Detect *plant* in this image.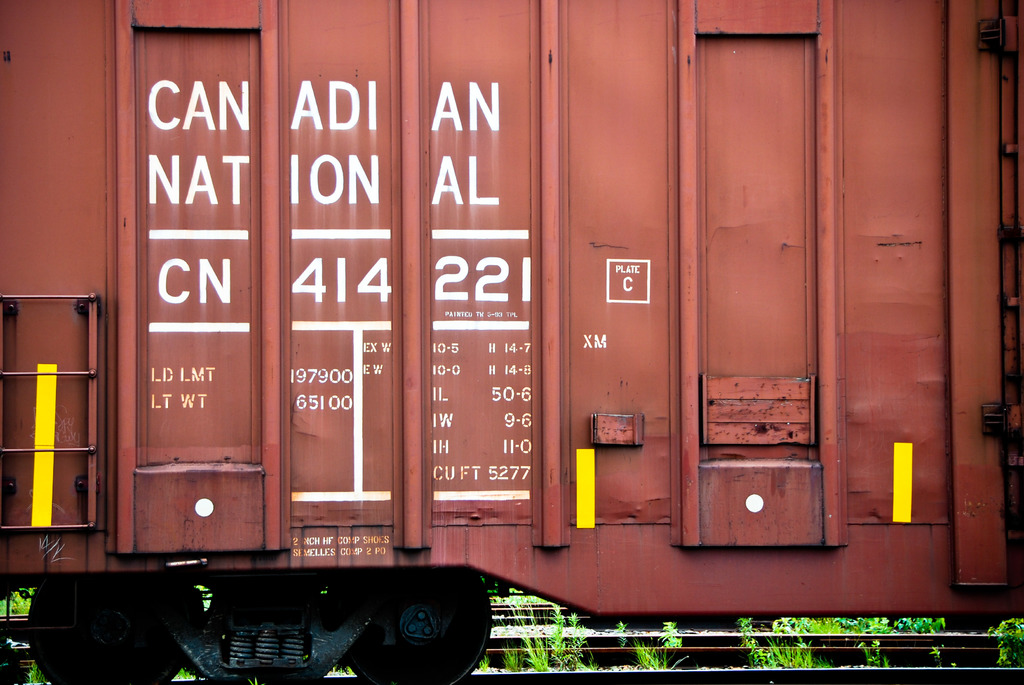
Detection: region(986, 617, 1021, 668).
